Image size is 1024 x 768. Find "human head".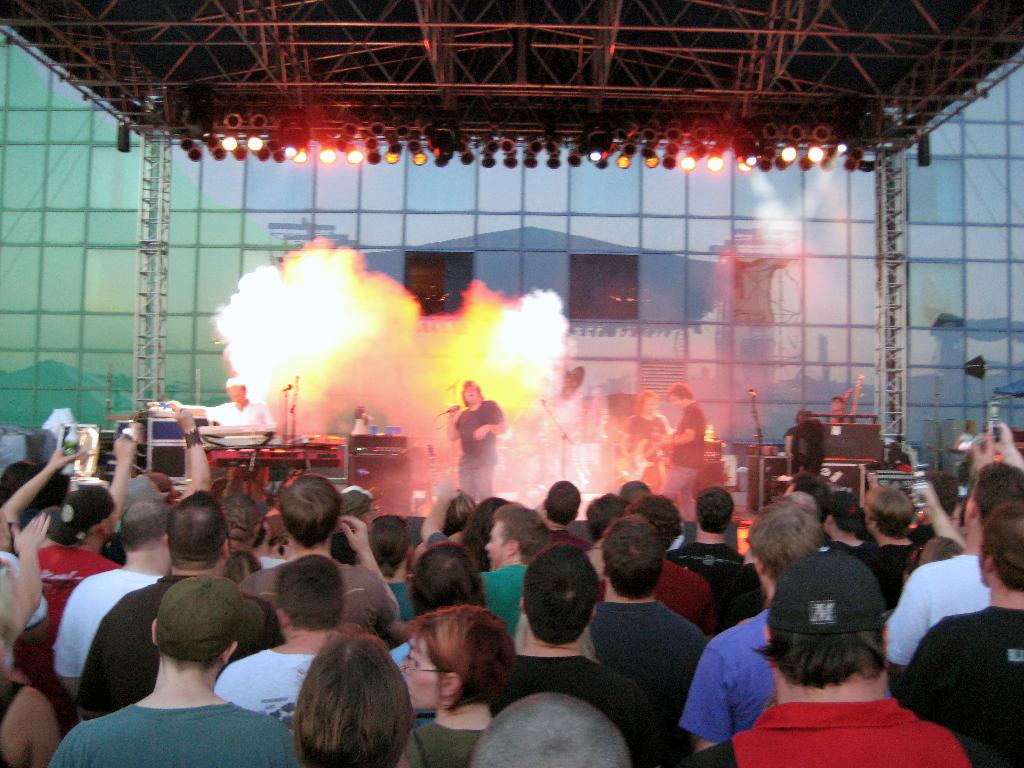
750,547,892,699.
